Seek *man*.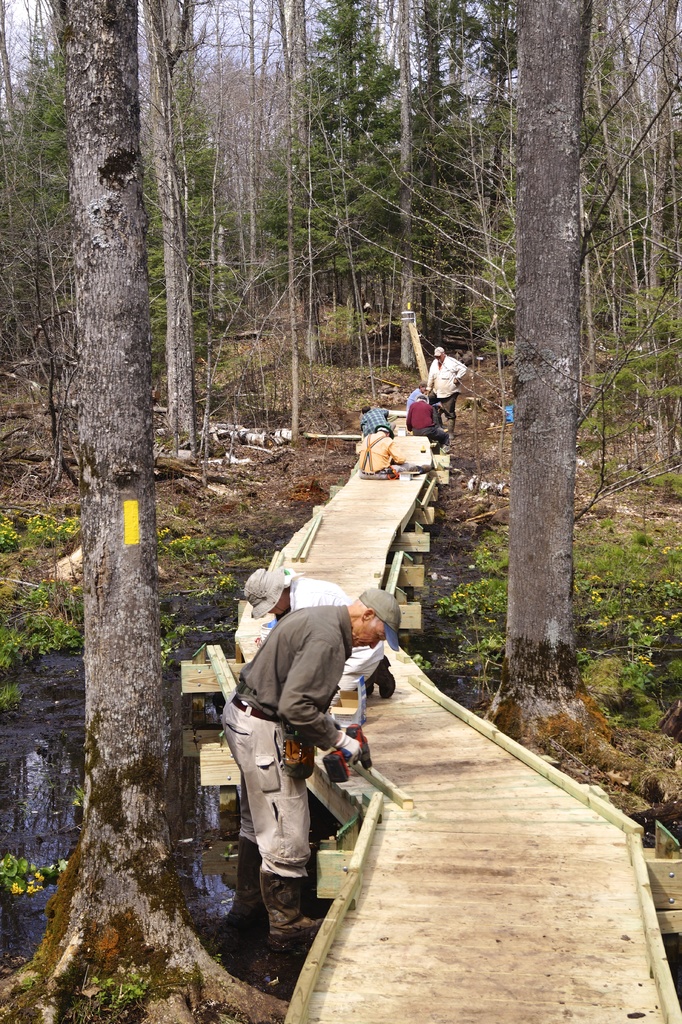
[360,399,391,438].
